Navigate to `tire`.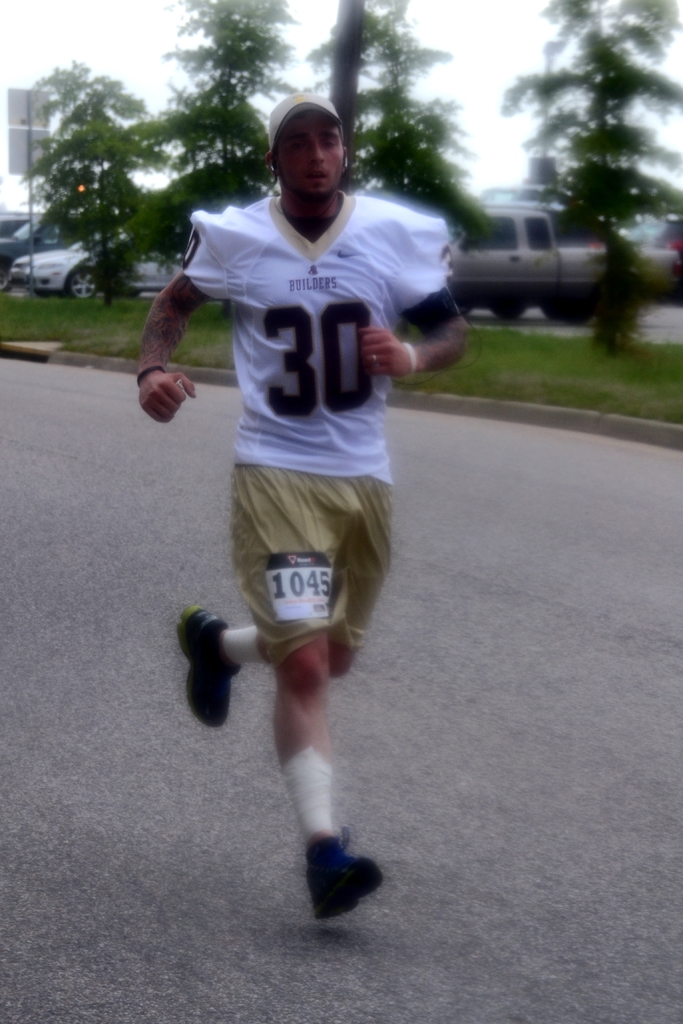
Navigation target: Rect(494, 305, 527, 323).
